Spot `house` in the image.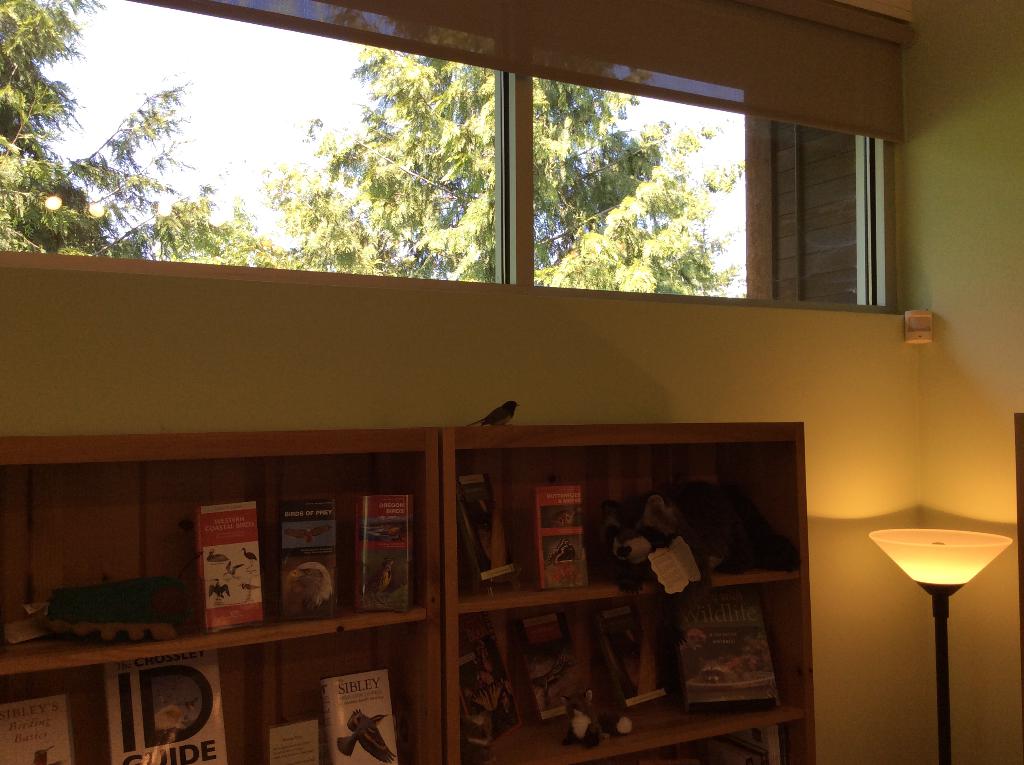
`house` found at (0,1,1013,763).
